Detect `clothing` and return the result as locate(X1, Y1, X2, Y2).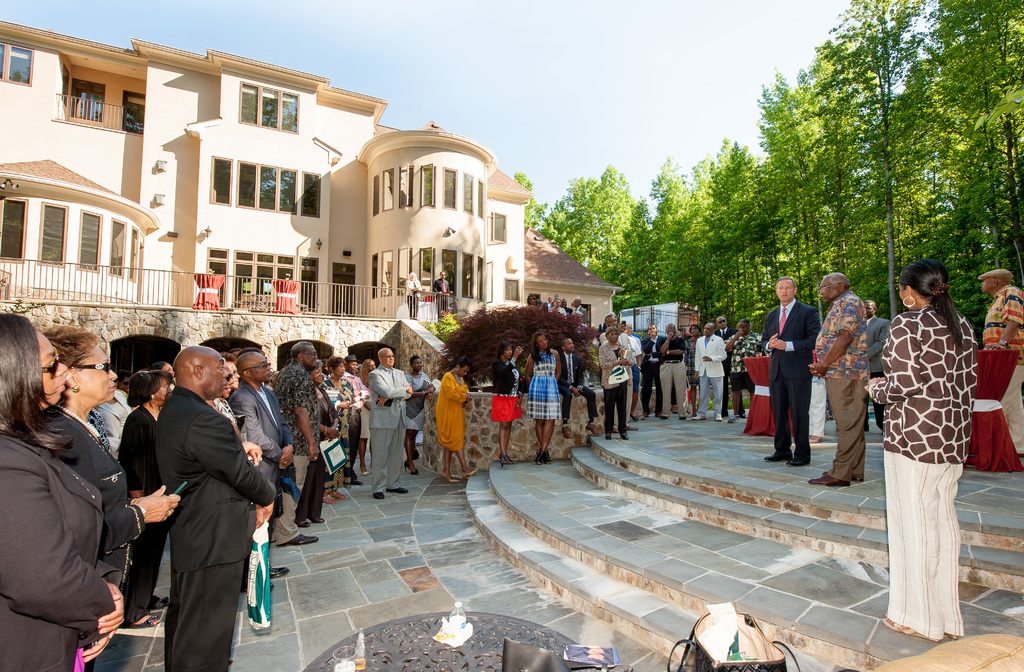
locate(438, 277, 451, 308).
